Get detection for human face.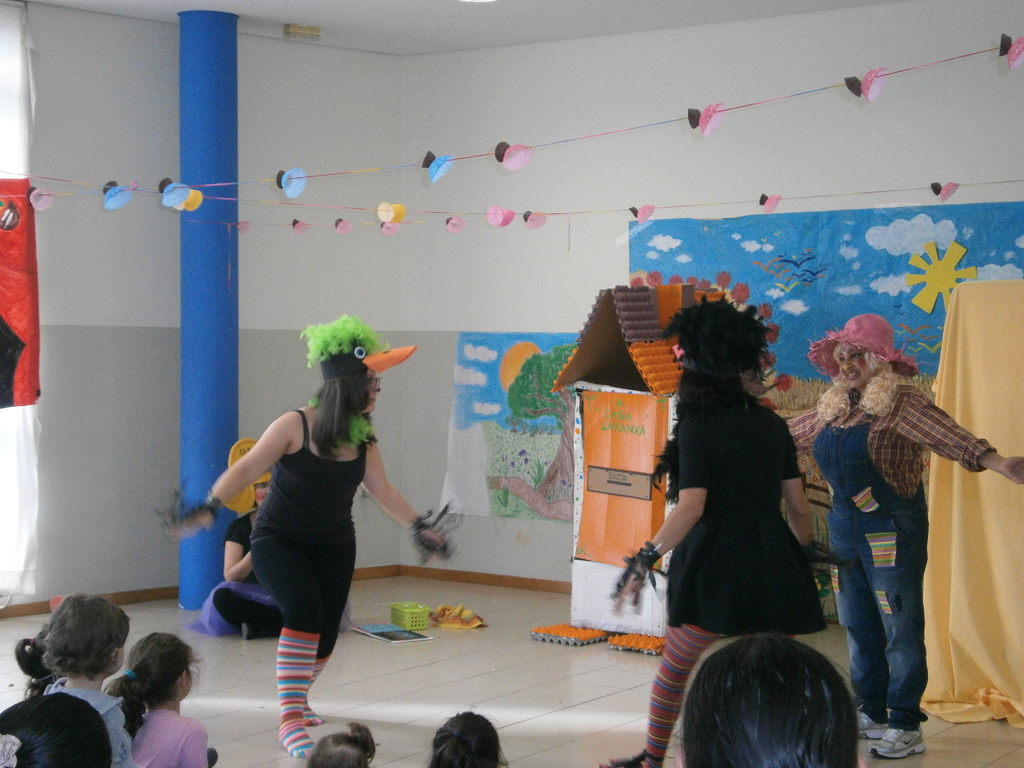
Detection: Rect(835, 344, 872, 394).
